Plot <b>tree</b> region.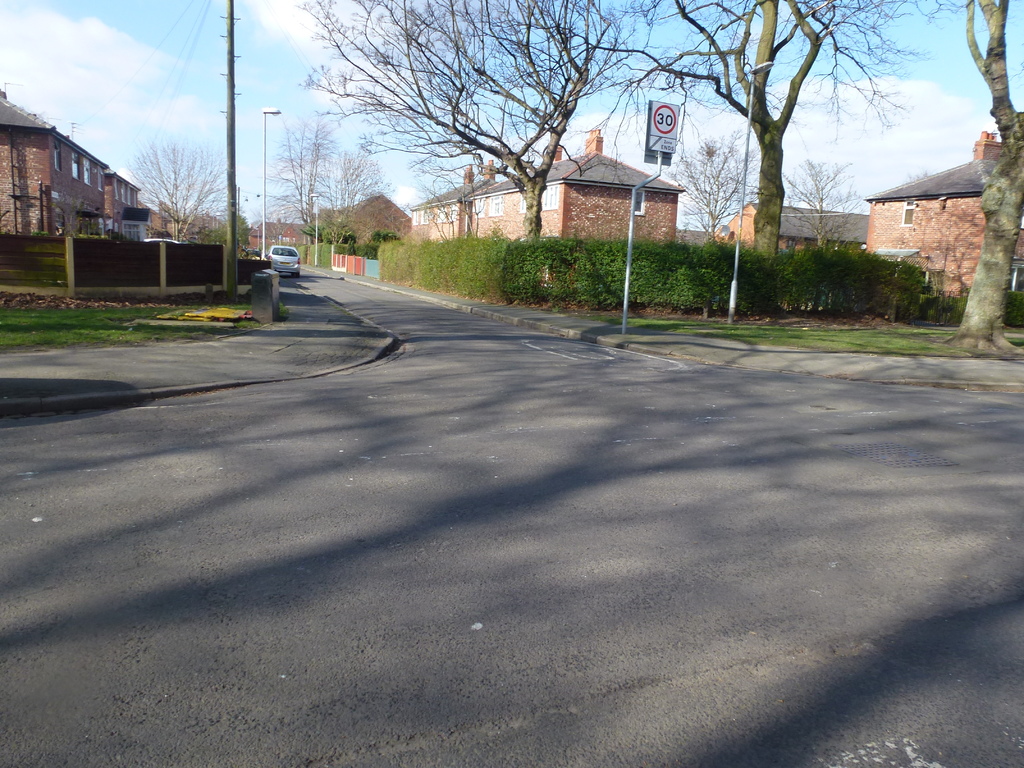
Plotted at detection(917, 0, 1023, 356).
